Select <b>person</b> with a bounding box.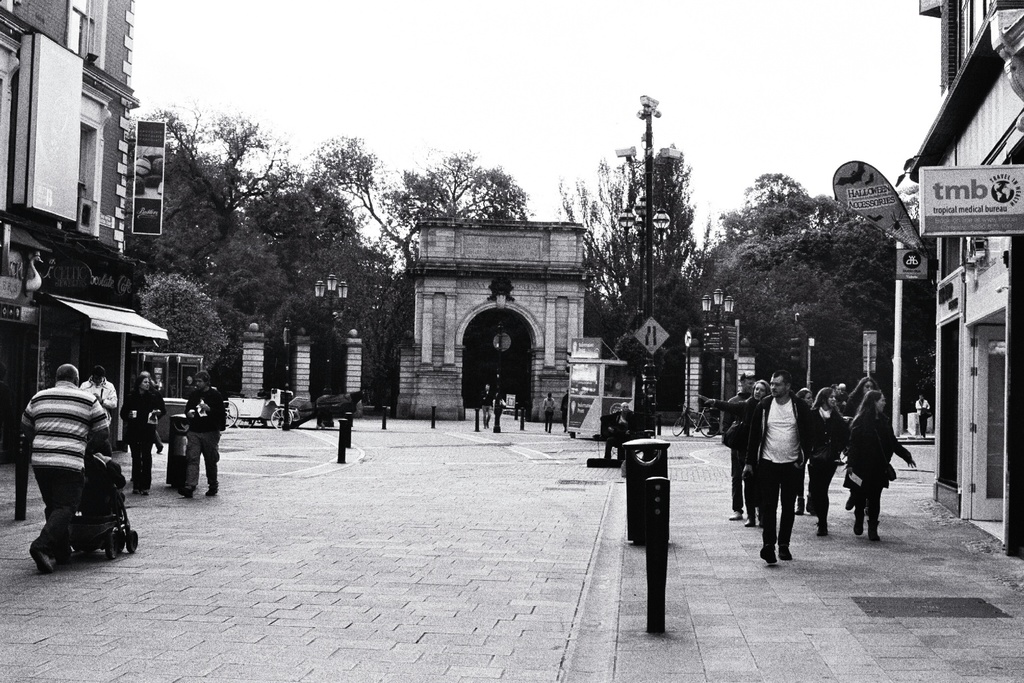
<box>122,367,168,491</box>.
